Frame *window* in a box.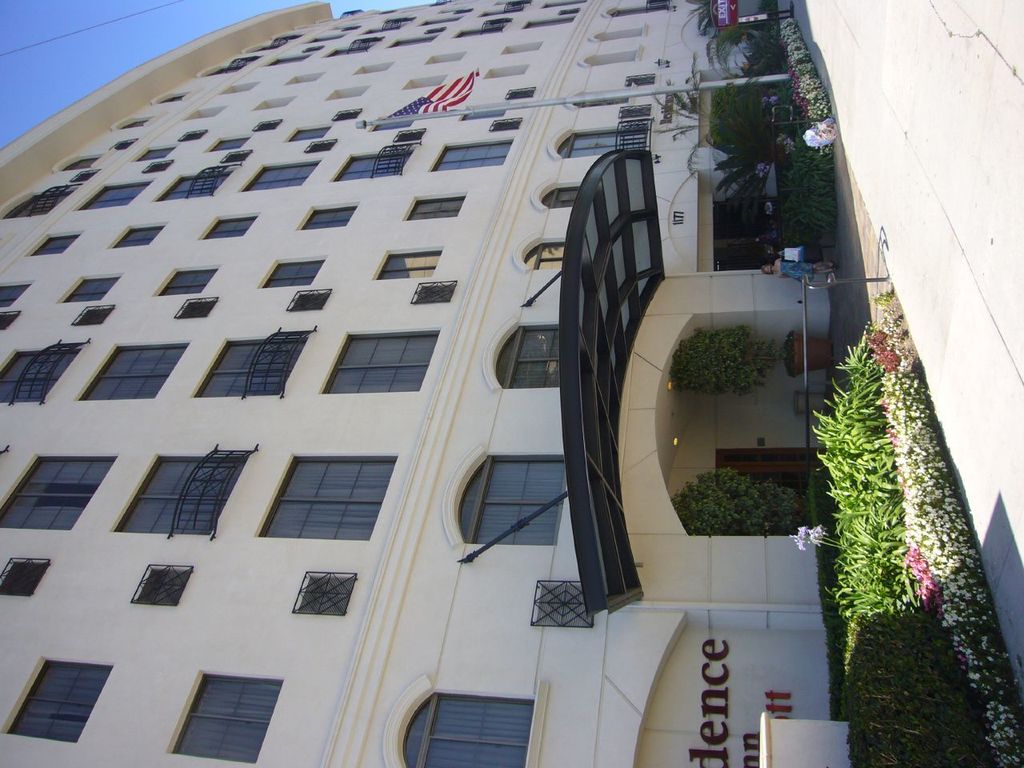
(30, 234, 82, 254).
